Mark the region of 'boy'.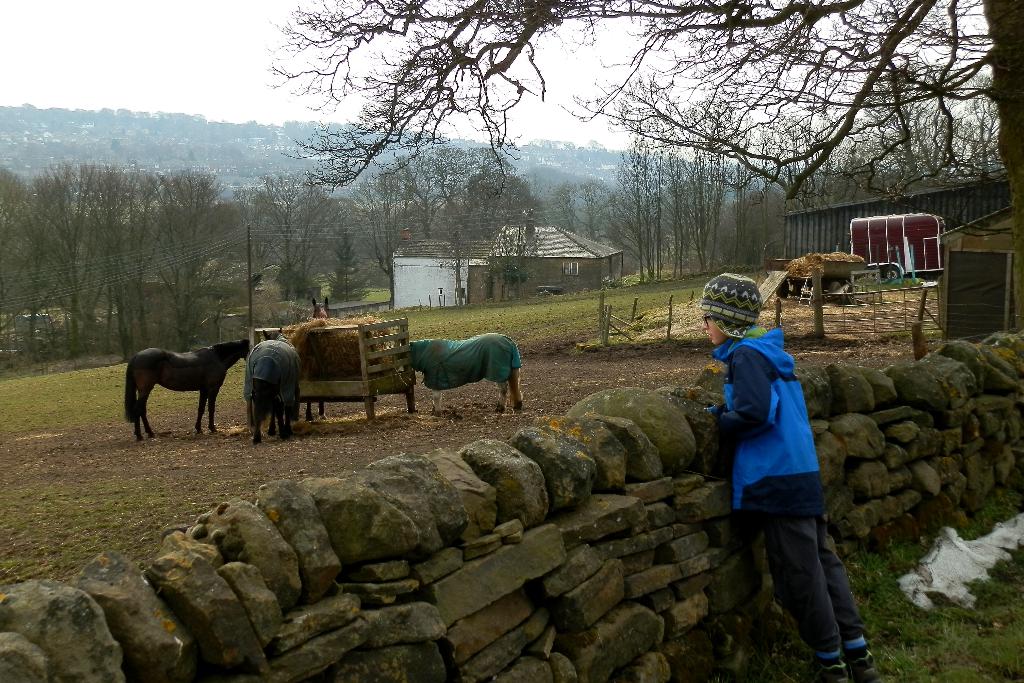
Region: <bbox>698, 267, 880, 682</bbox>.
